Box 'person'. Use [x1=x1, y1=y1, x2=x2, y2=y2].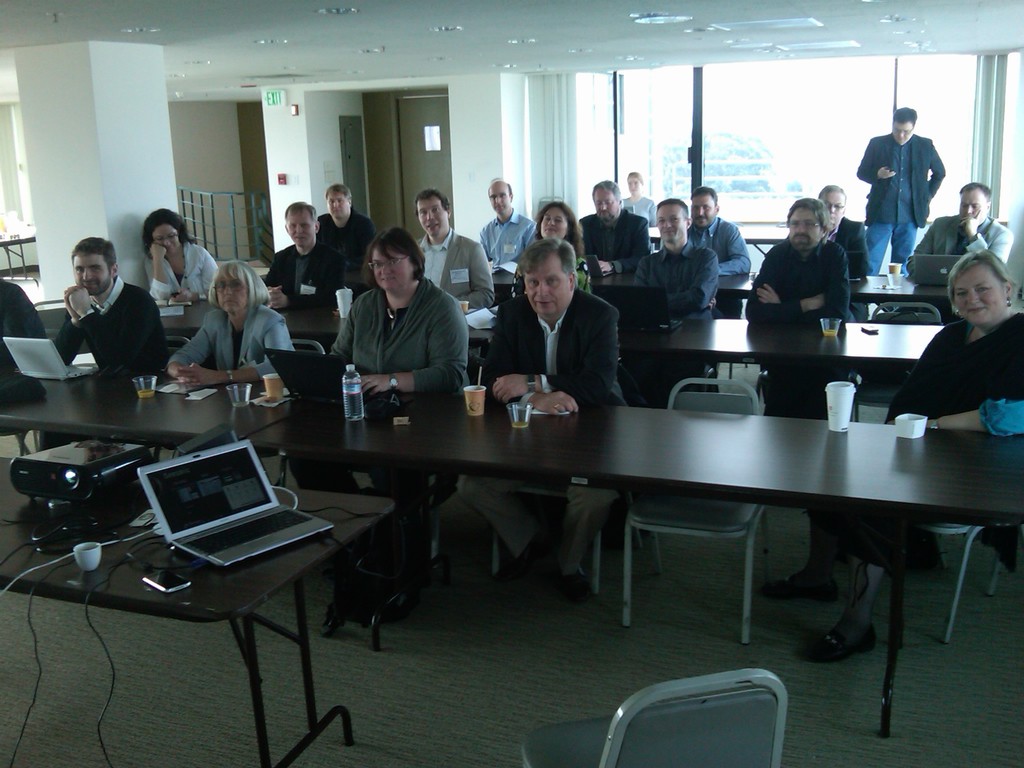
[x1=855, y1=105, x2=950, y2=278].
